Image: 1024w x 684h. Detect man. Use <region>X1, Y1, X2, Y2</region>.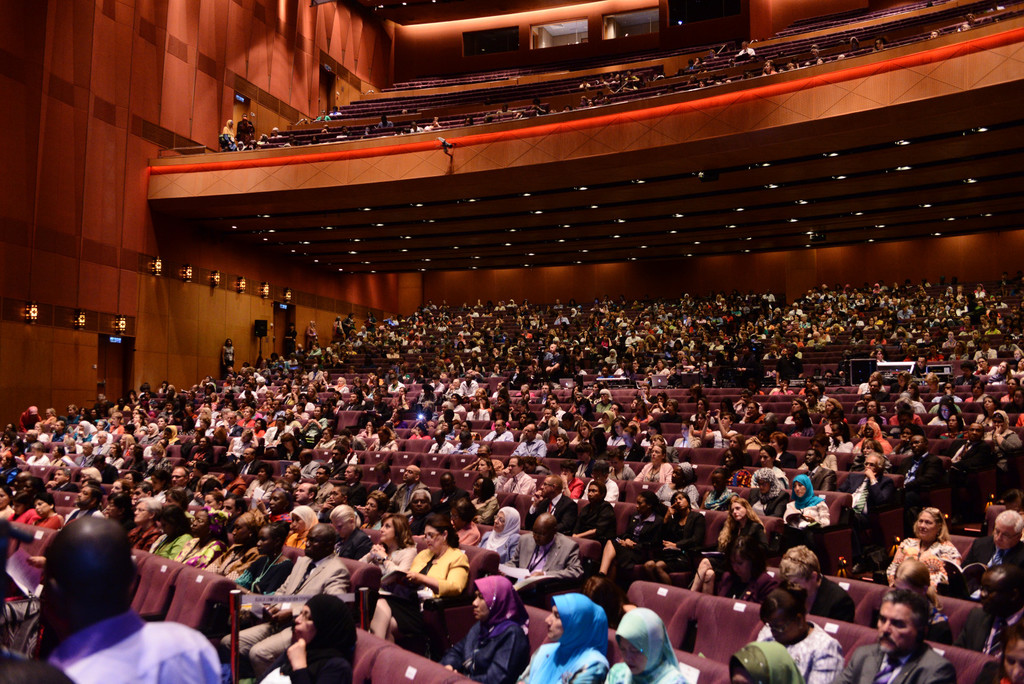
<region>237, 112, 256, 143</region>.
